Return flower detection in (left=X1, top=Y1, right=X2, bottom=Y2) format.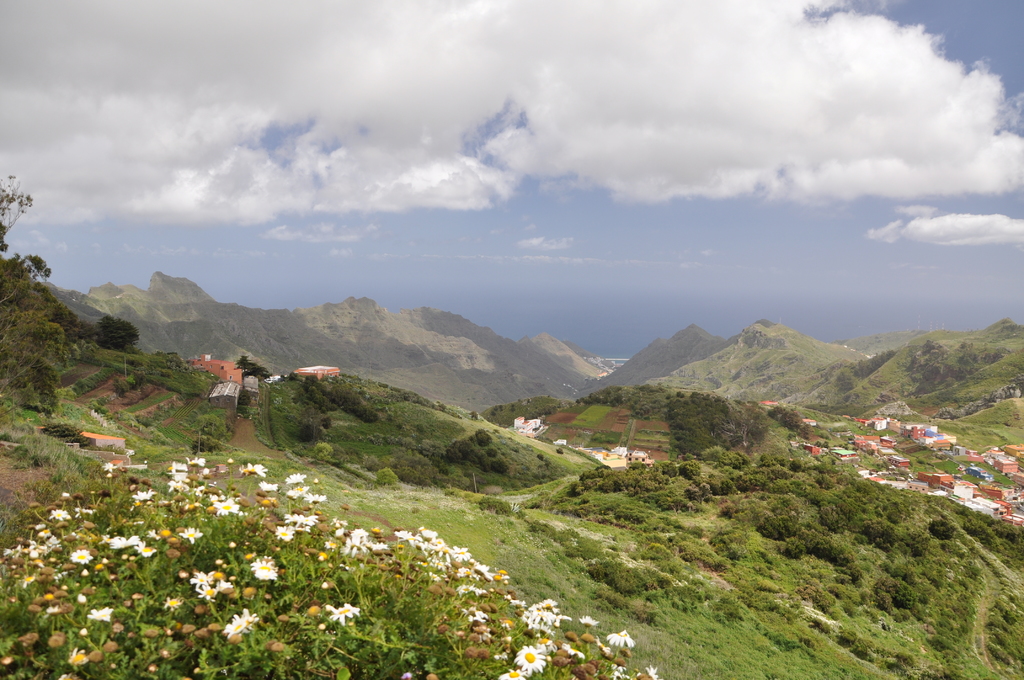
(left=303, top=494, right=329, bottom=503).
